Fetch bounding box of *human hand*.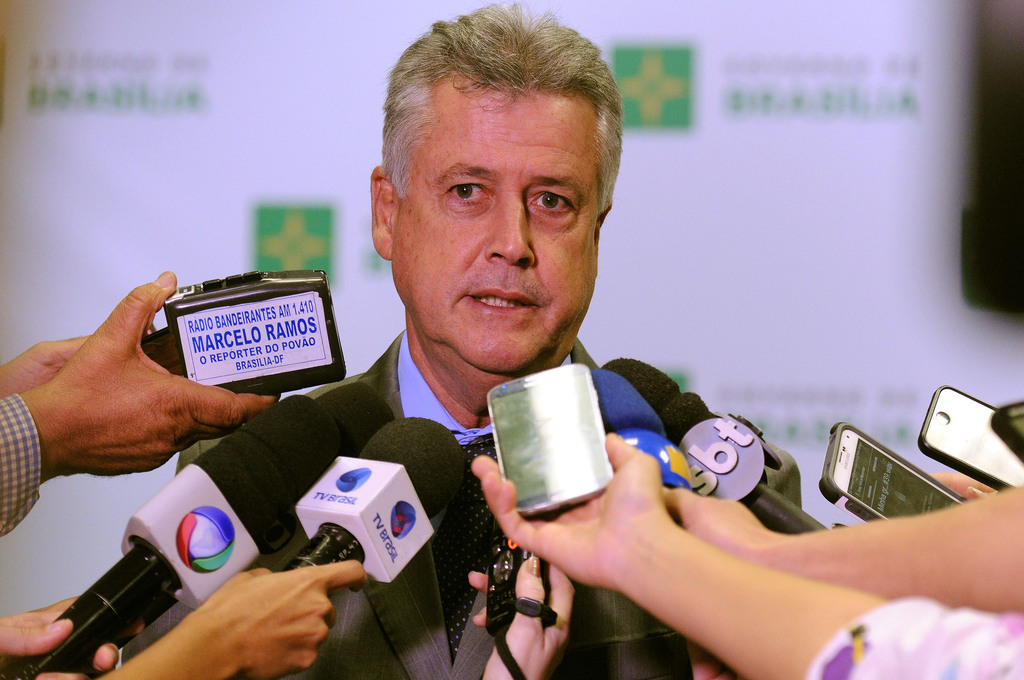
Bbox: pyautogui.locateOnScreen(469, 430, 666, 589).
